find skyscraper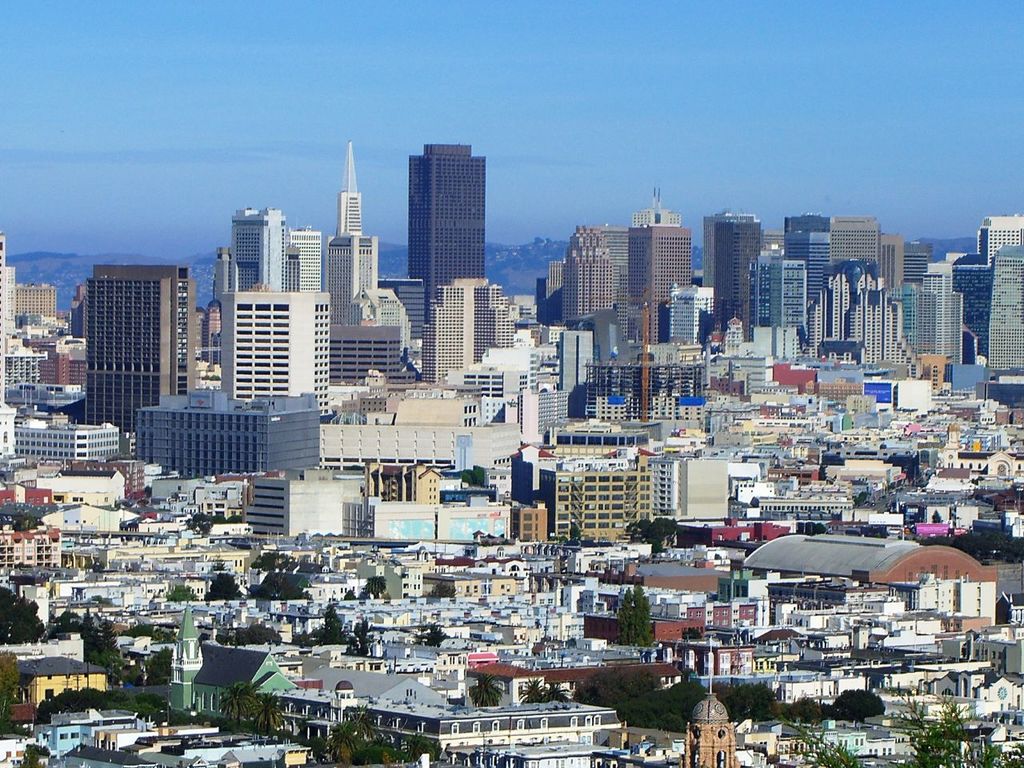
{"x1": 546, "y1": 442, "x2": 736, "y2": 536}
